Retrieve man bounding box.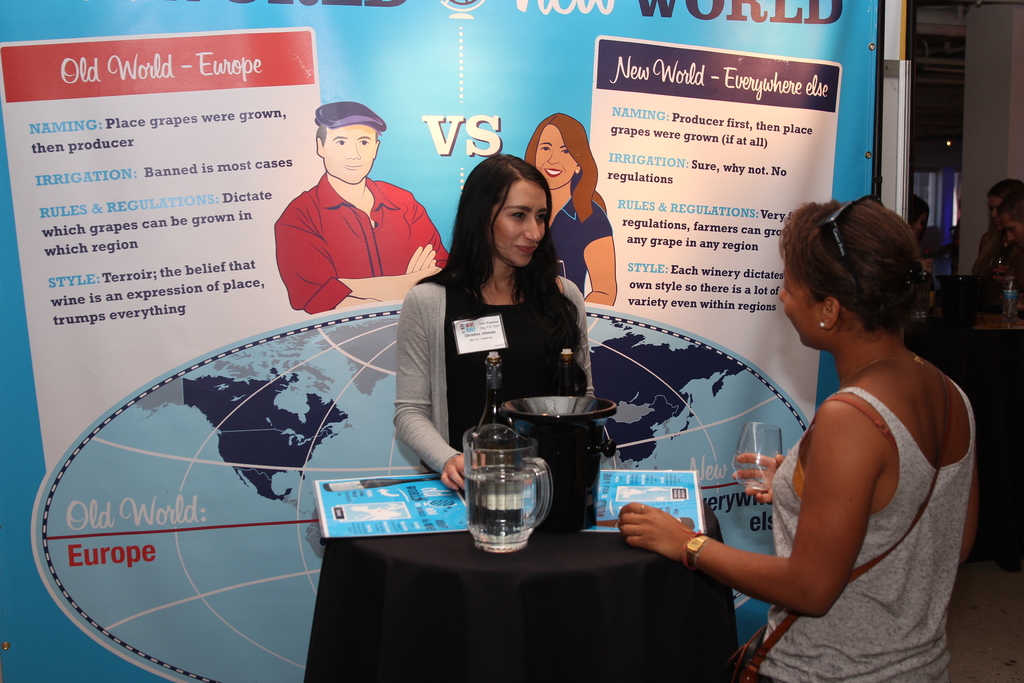
Bounding box: box=[268, 97, 461, 316].
